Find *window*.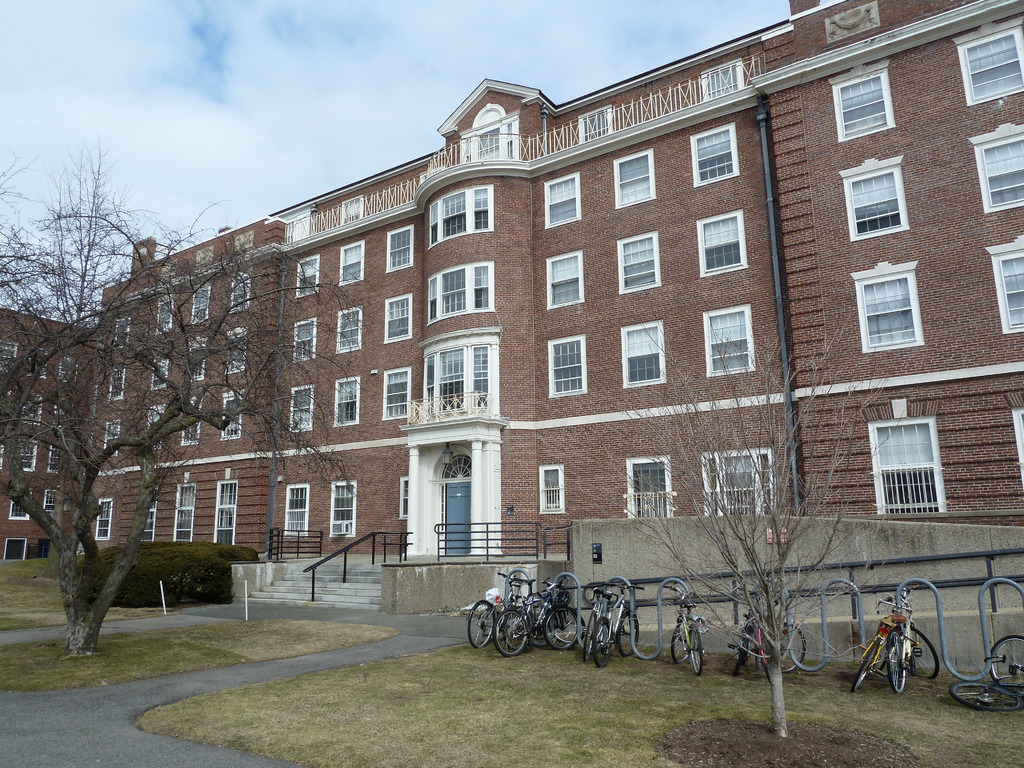
[92,501,112,542].
